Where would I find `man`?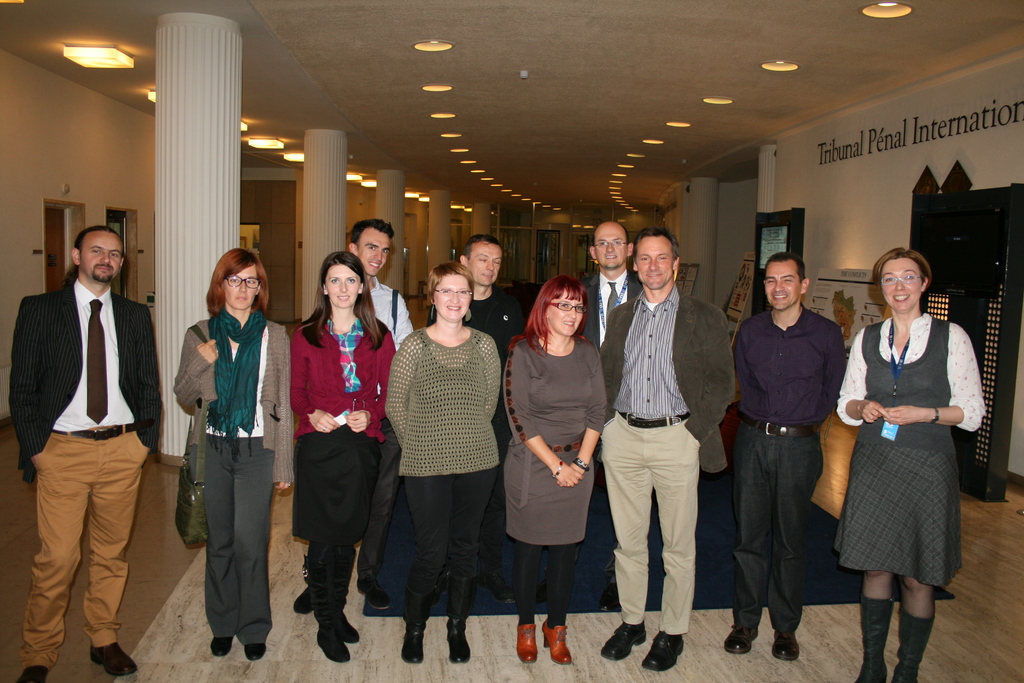
At bbox=[425, 234, 522, 608].
